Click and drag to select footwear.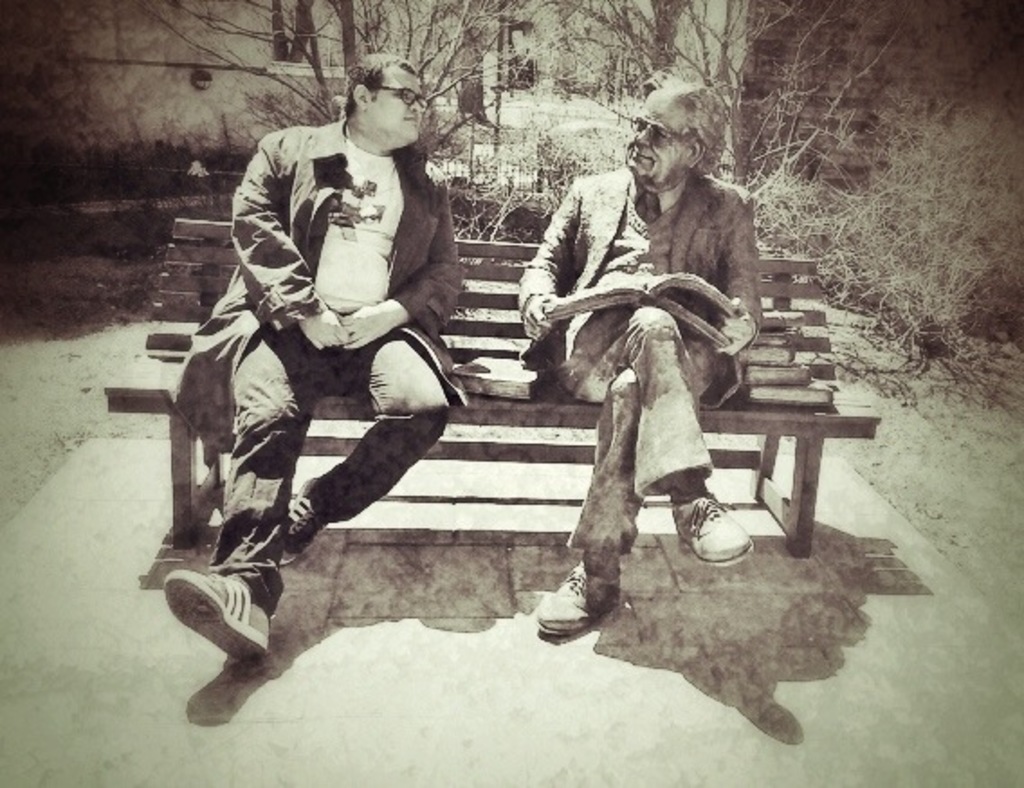
Selection: <region>669, 494, 750, 566</region>.
